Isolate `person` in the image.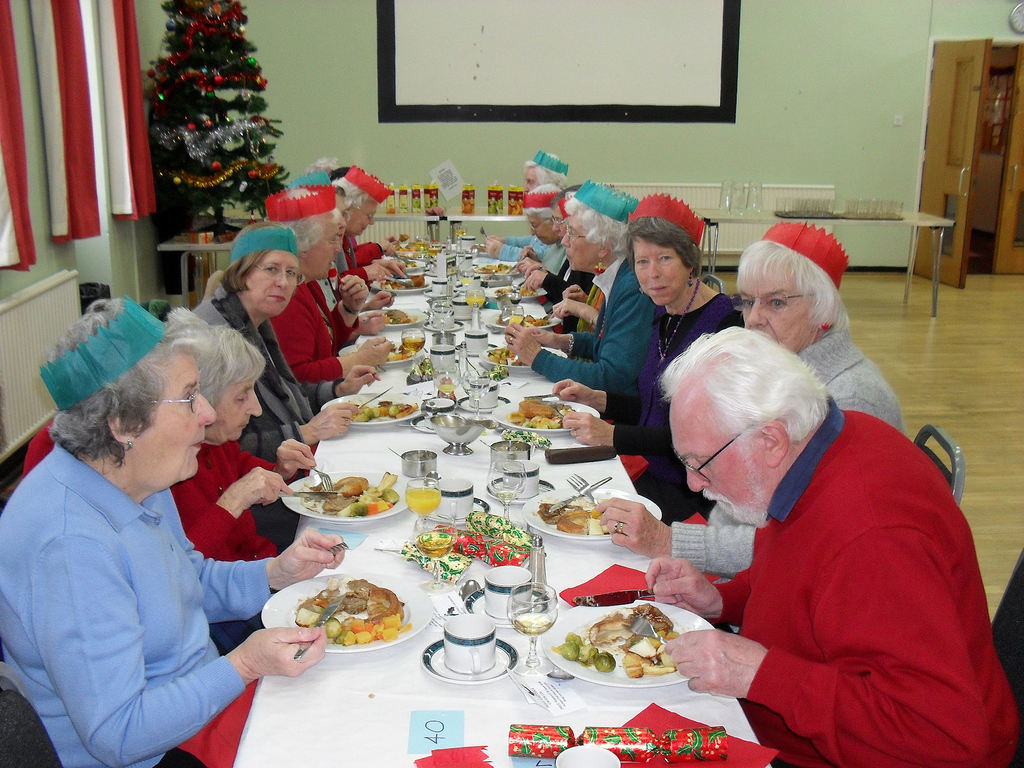
Isolated region: bbox(26, 304, 353, 563).
